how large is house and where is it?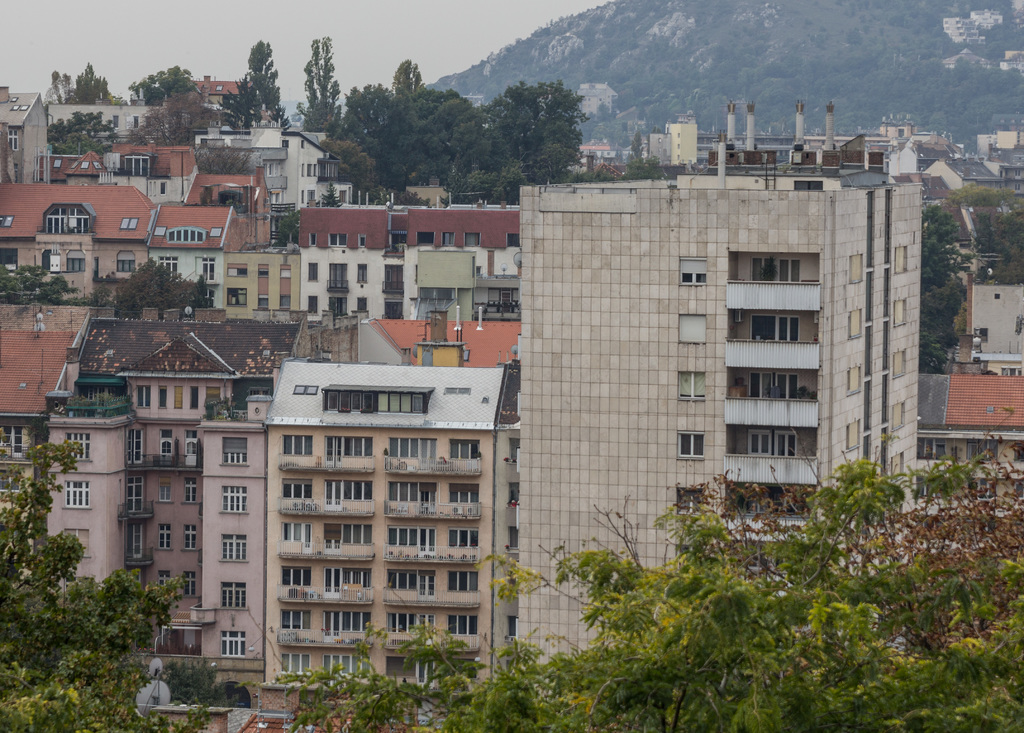
Bounding box: l=47, t=136, r=196, b=208.
